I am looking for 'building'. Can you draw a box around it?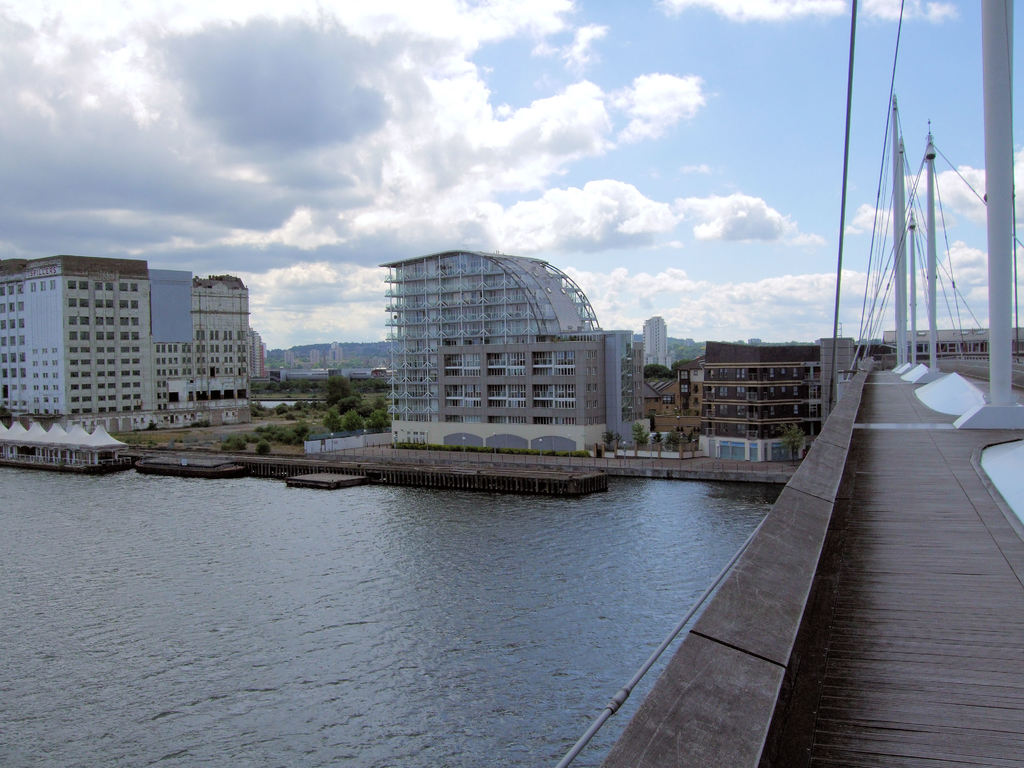
Sure, the bounding box is 0,256,269,435.
